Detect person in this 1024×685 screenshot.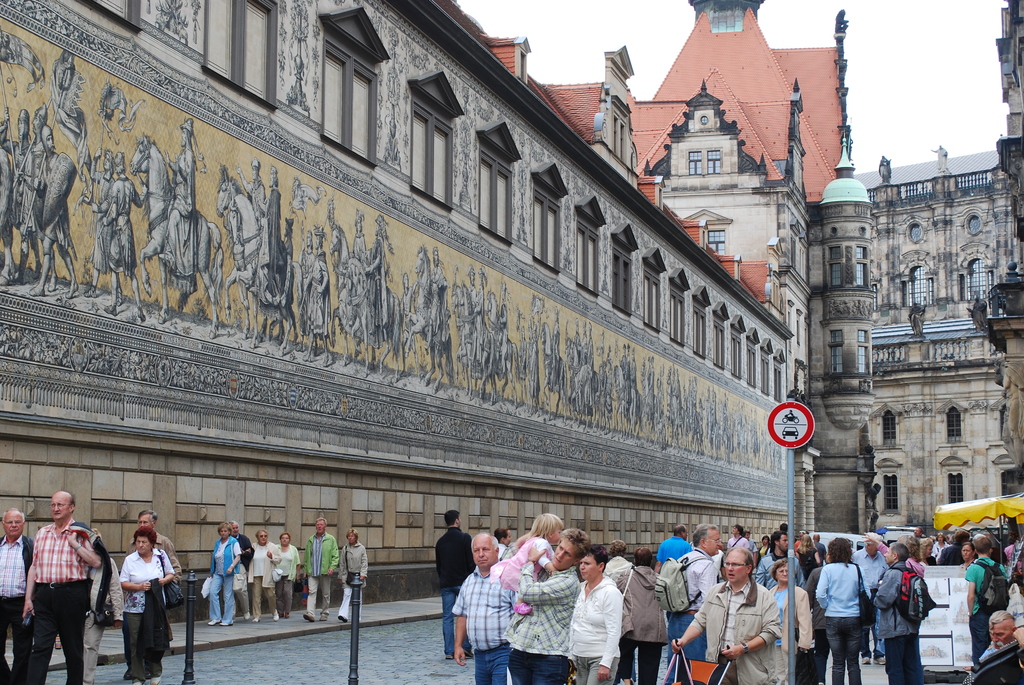
Detection: (271, 525, 303, 622).
